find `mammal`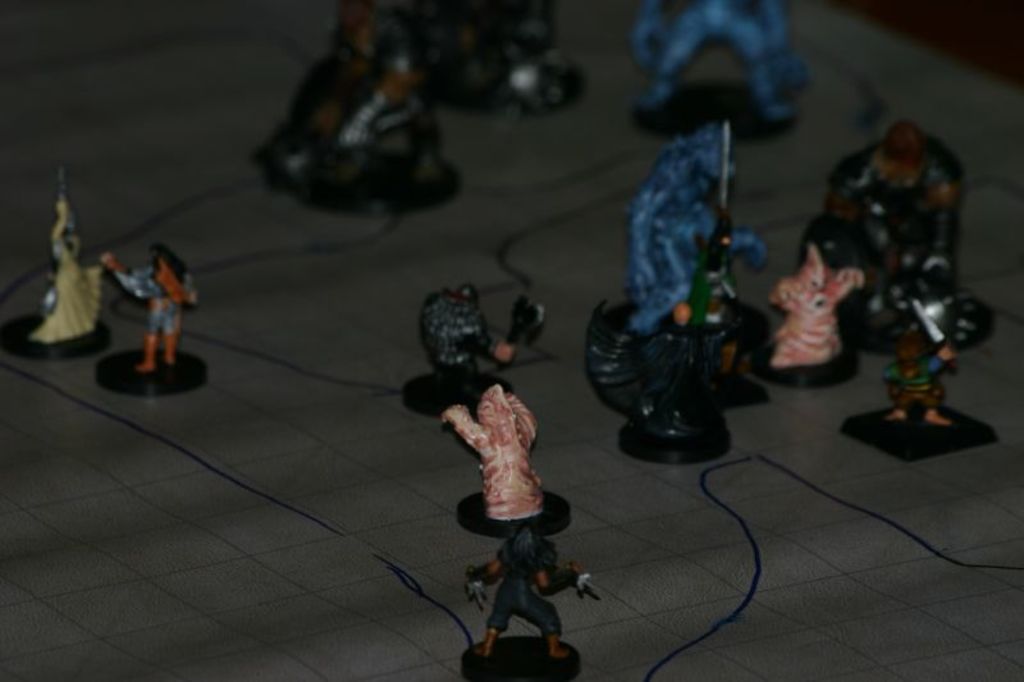
{"x1": 31, "y1": 193, "x2": 101, "y2": 345}
